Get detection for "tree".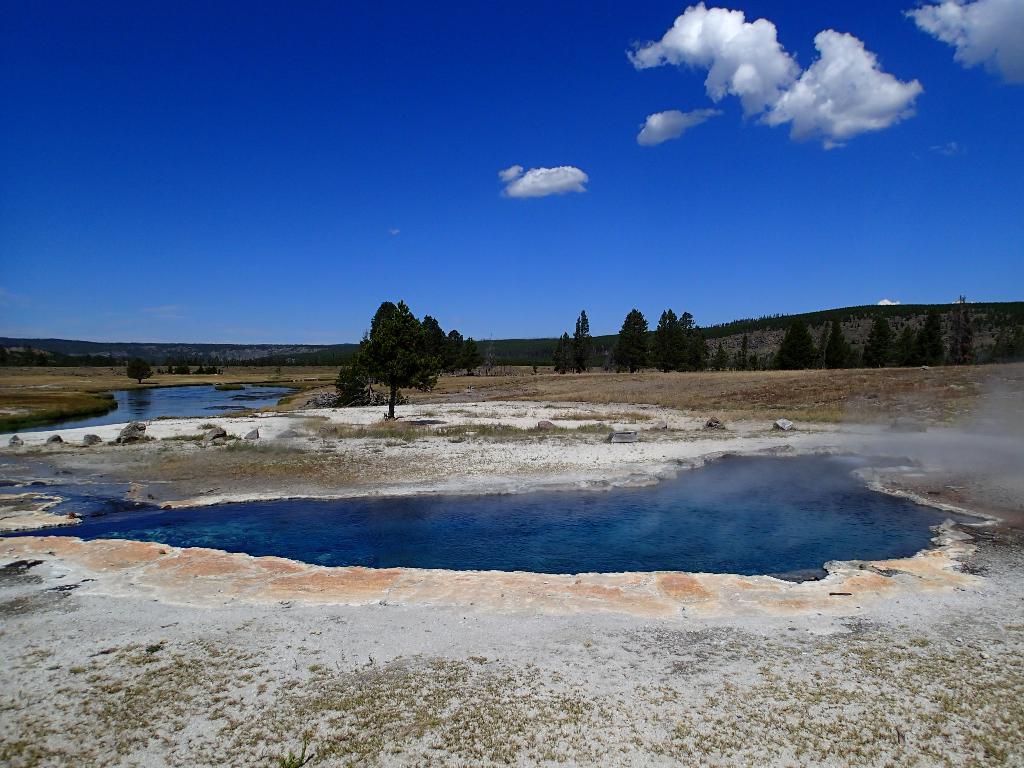
Detection: [left=817, top=321, right=829, bottom=365].
